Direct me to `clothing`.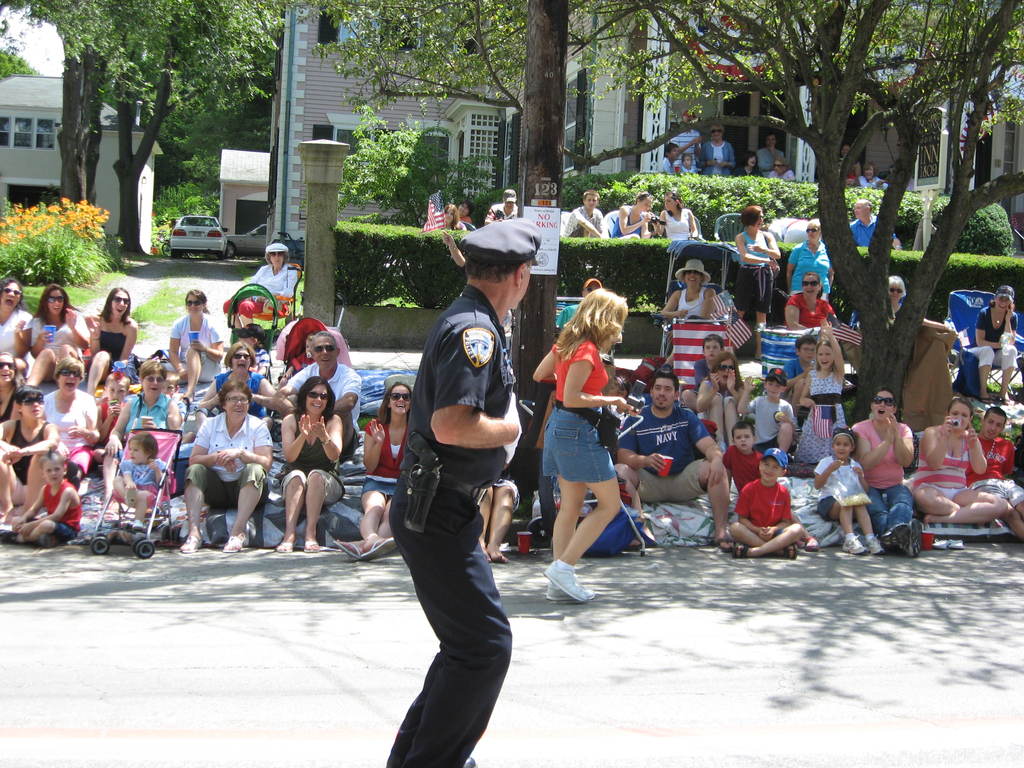
Direction: <region>212, 364, 272, 416</region>.
